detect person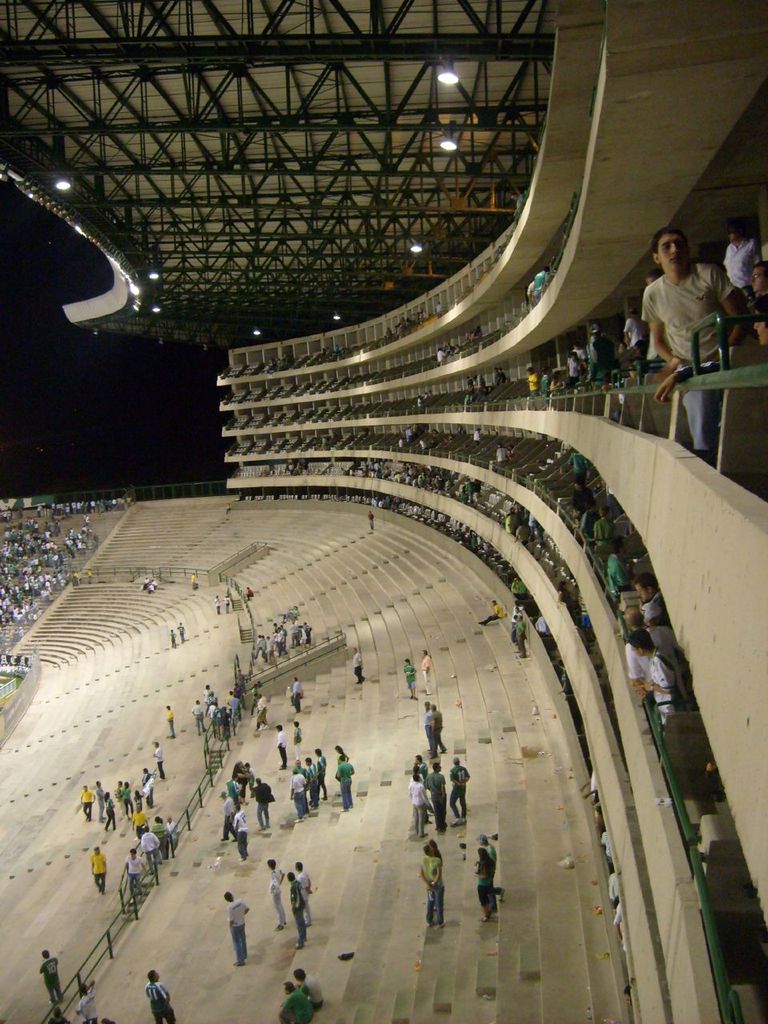
(x1=418, y1=840, x2=445, y2=925)
